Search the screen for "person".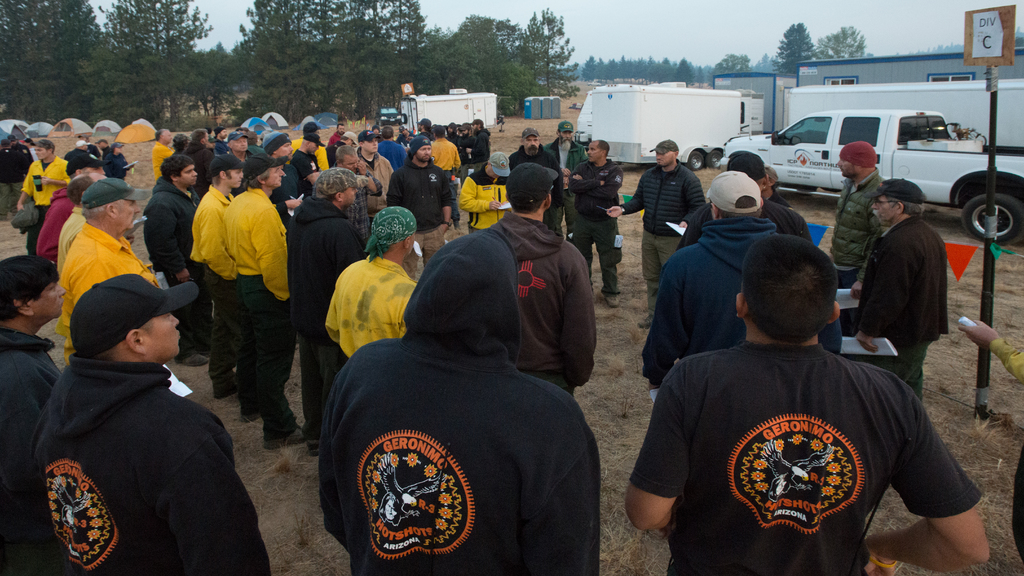
Found at <region>292, 132, 328, 191</region>.
